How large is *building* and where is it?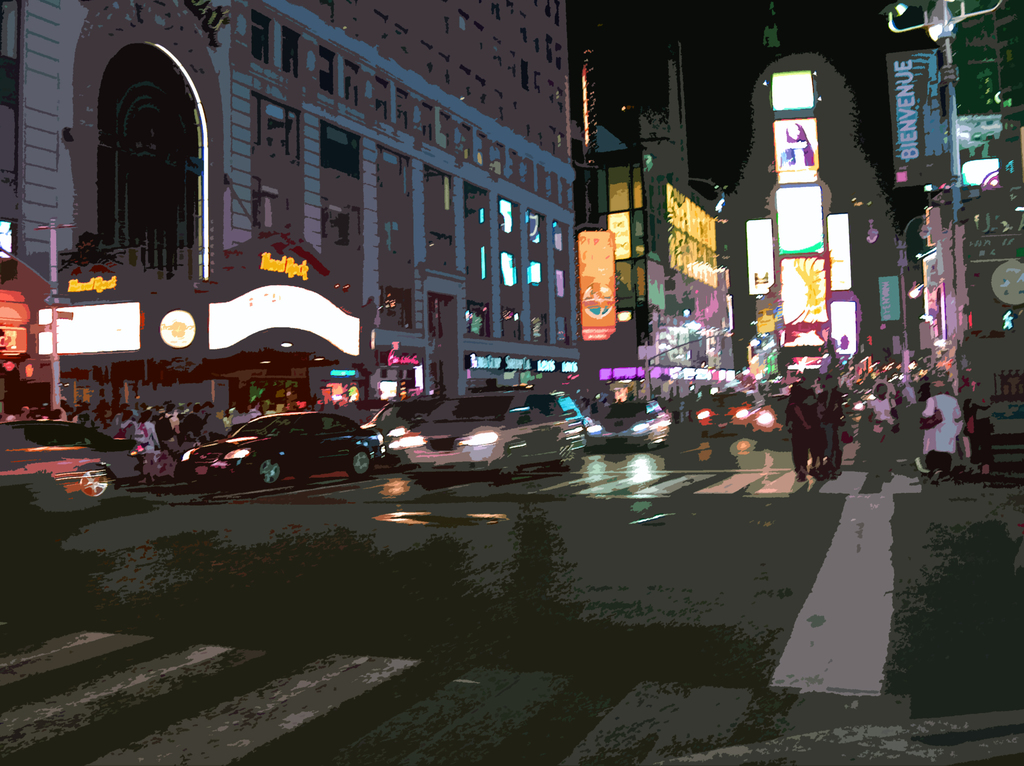
Bounding box: rect(4, 0, 577, 394).
